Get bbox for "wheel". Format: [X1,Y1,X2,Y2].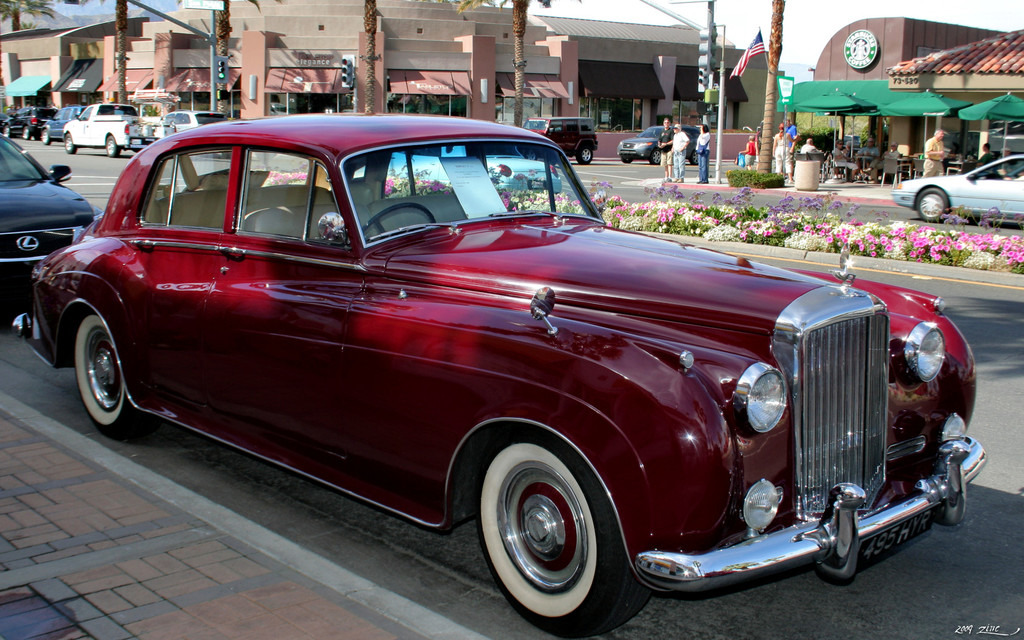
[621,155,636,163].
